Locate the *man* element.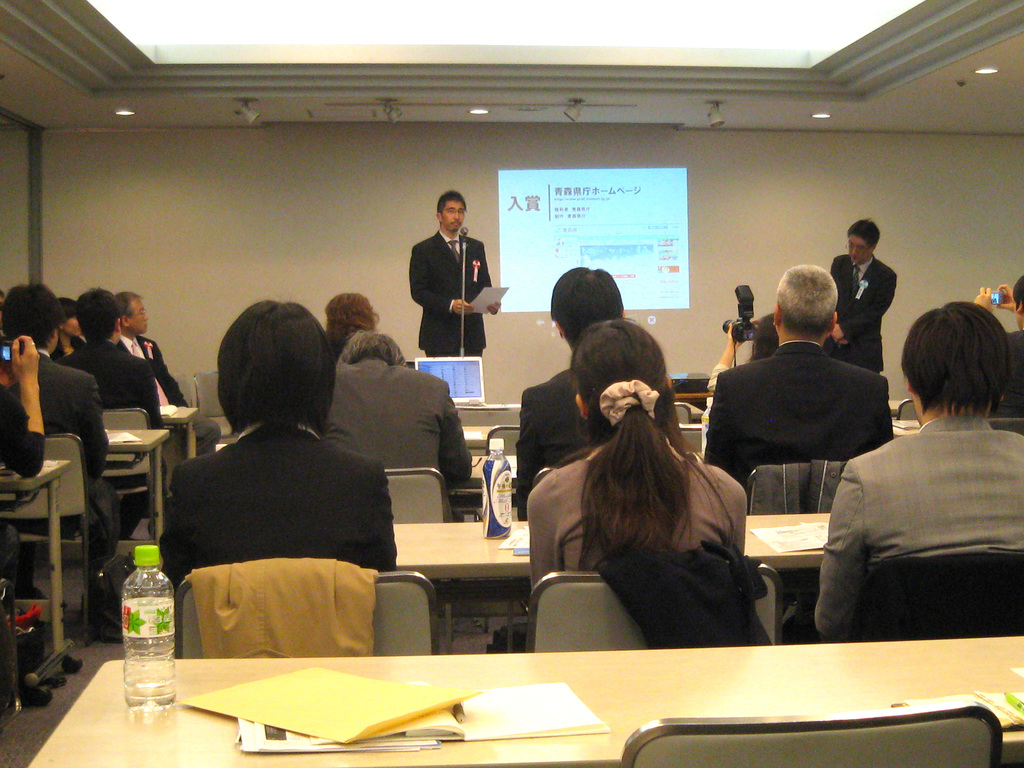
Element bbox: <bbox>407, 188, 498, 357</bbox>.
